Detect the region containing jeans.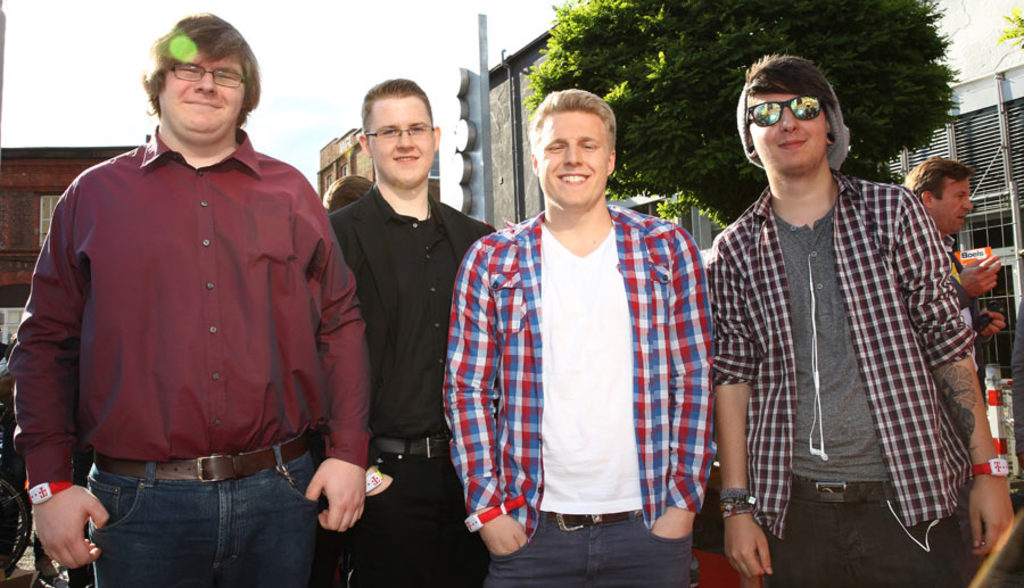
box=[313, 452, 490, 581].
